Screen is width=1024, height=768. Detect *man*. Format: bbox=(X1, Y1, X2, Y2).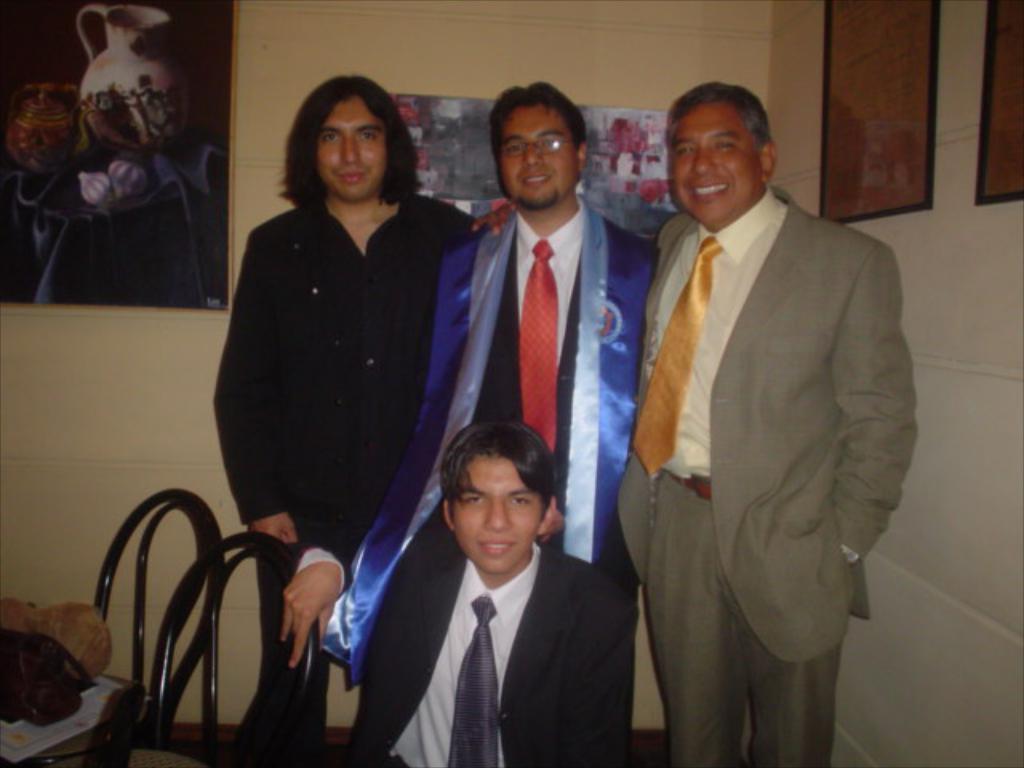
bbox=(285, 419, 629, 766).
